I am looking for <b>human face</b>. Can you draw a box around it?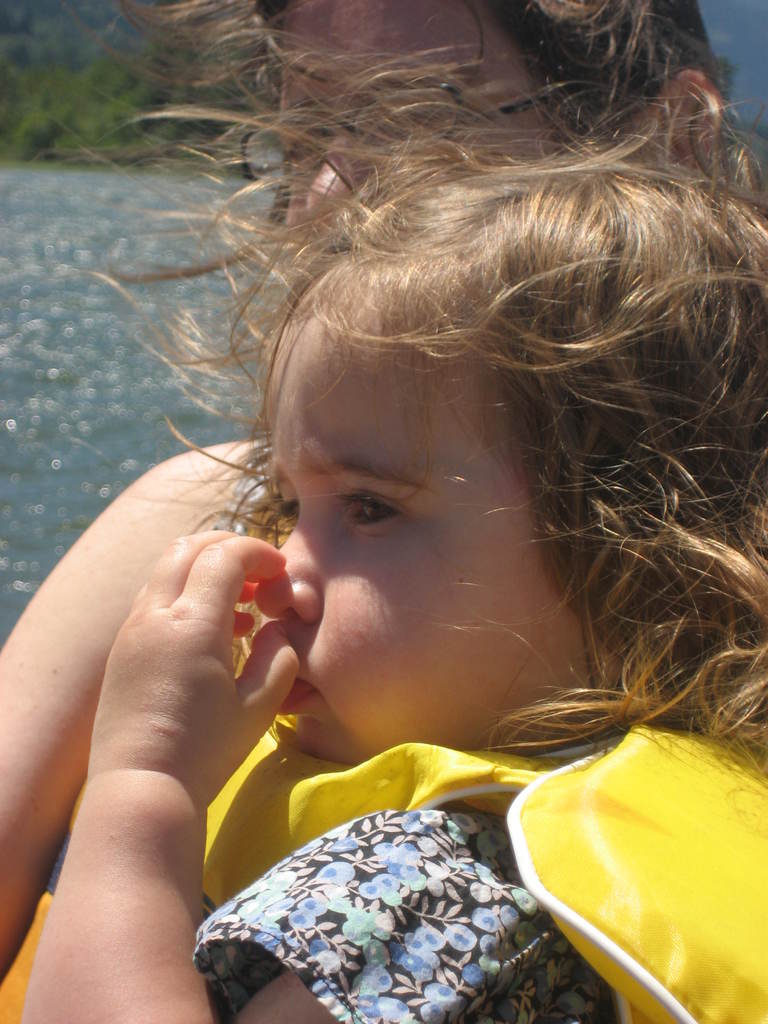
Sure, the bounding box is [284, 0, 548, 253].
